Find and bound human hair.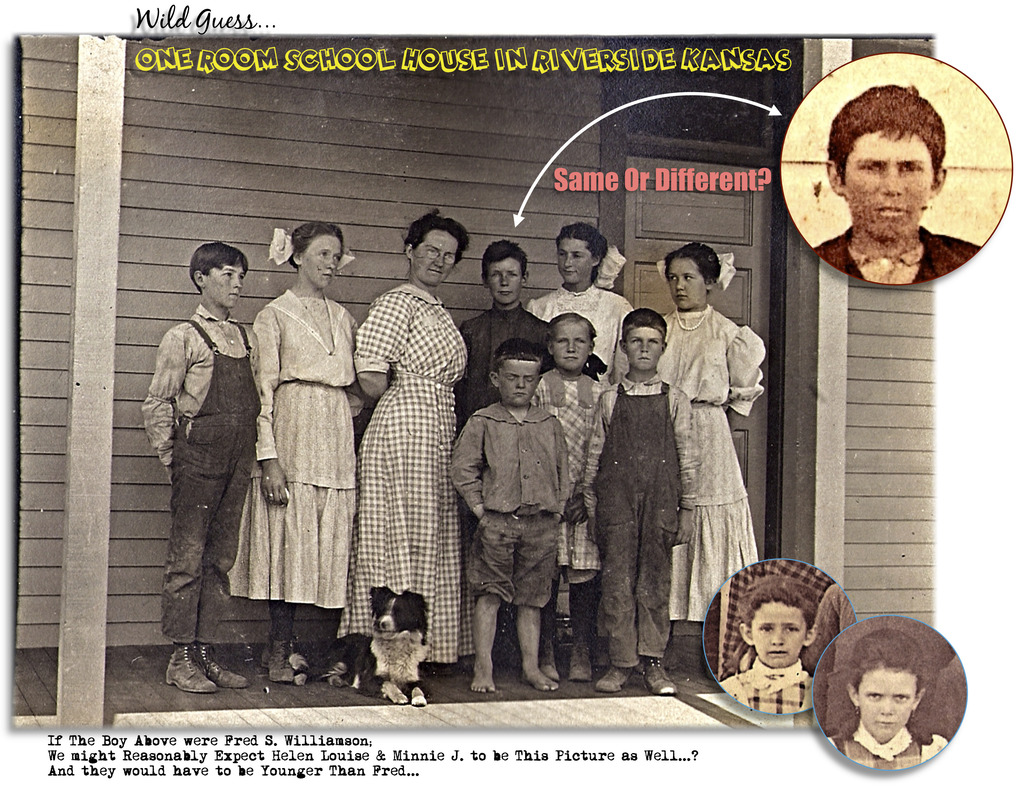
Bound: x1=557, y1=220, x2=609, y2=286.
